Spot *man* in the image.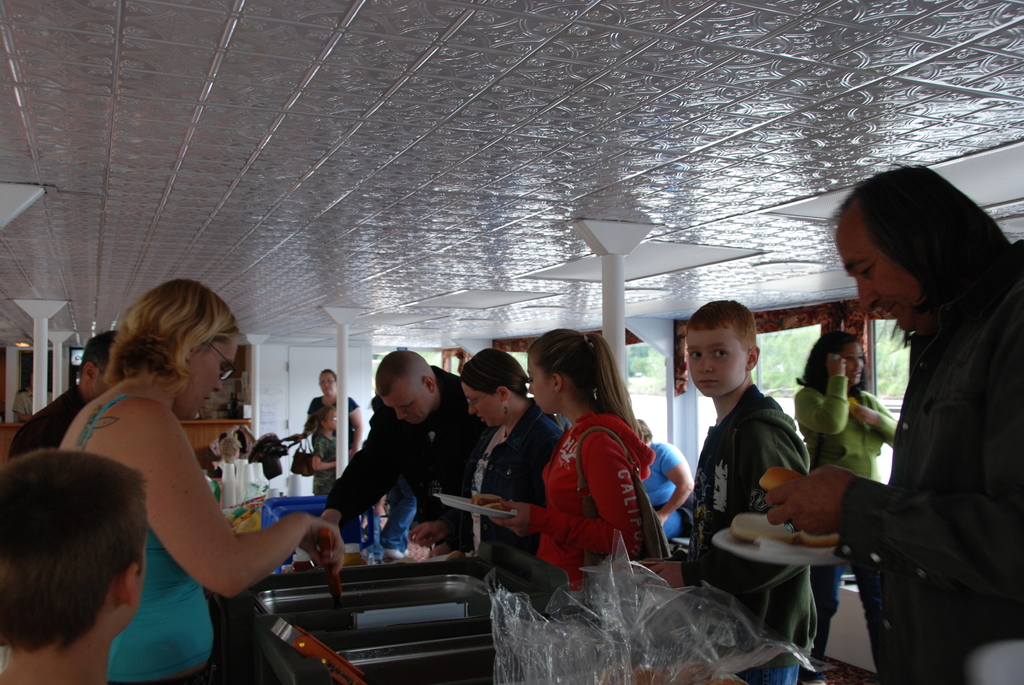
*man* found at (left=794, top=144, right=1023, bottom=666).
